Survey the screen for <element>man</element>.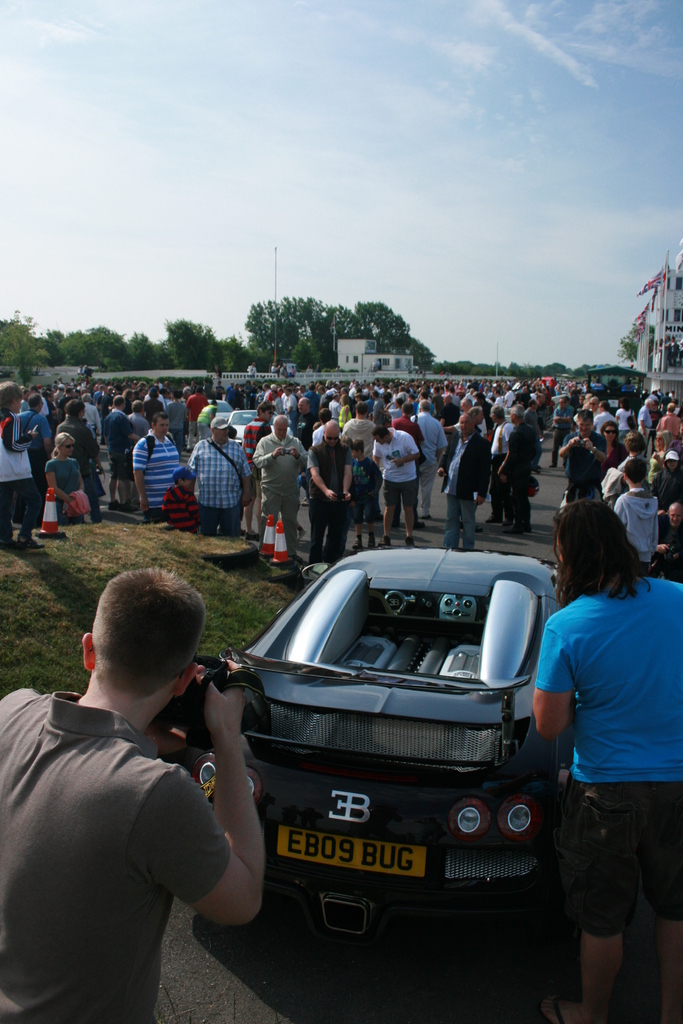
Survey found: 656,403,679,440.
